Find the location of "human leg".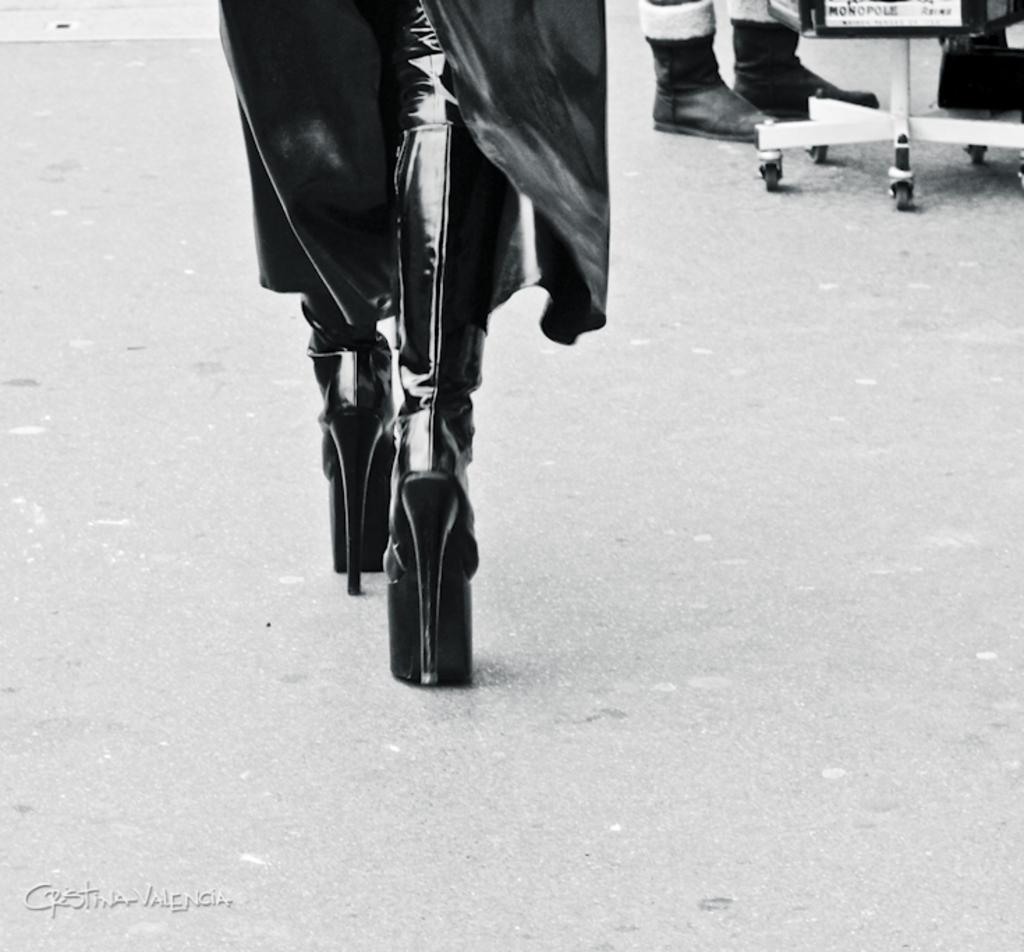
Location: select_region(639, 0, 791, 145).
